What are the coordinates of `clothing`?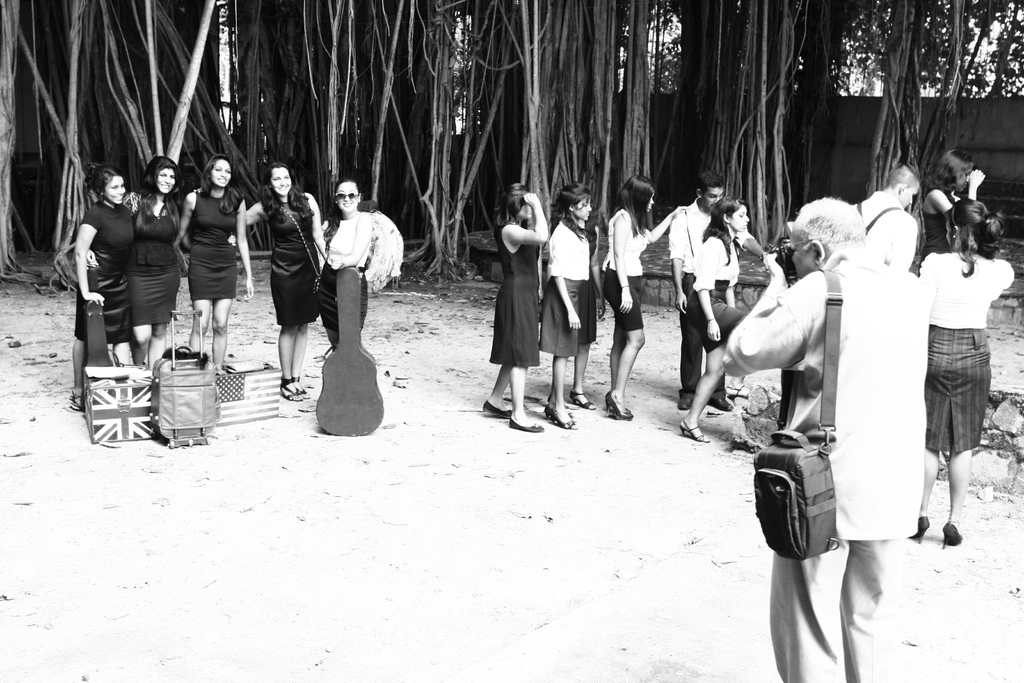
rect(485, 224, 548, 368).
